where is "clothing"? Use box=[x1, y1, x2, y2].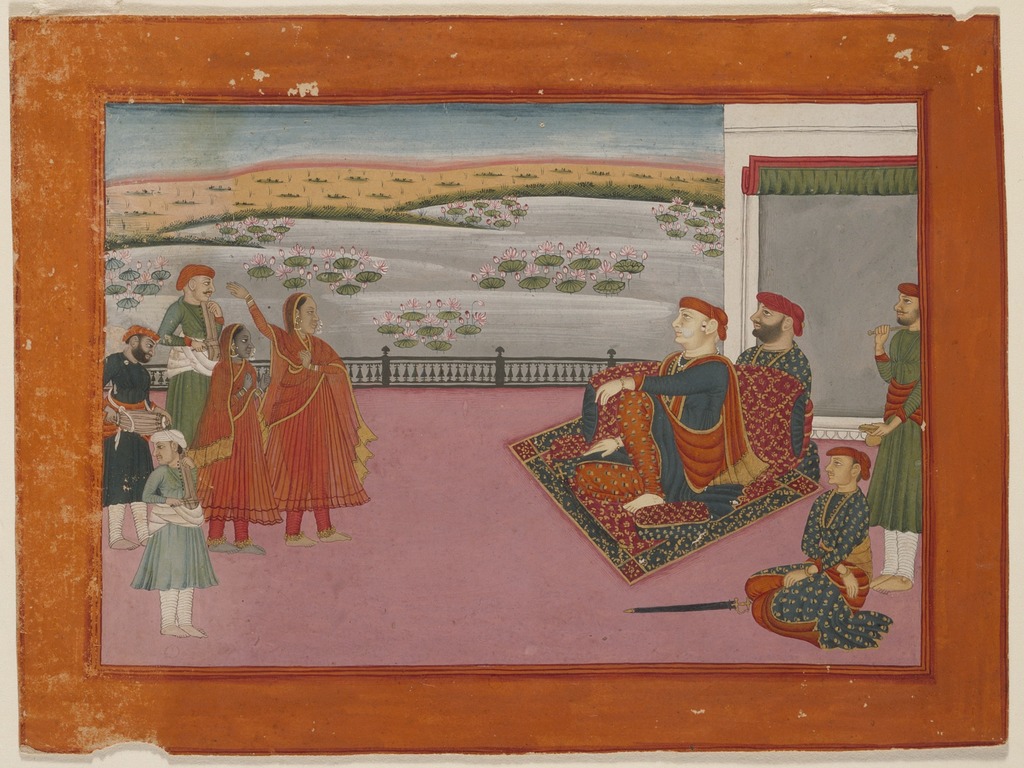
box=[579, 348, 769, 508].
